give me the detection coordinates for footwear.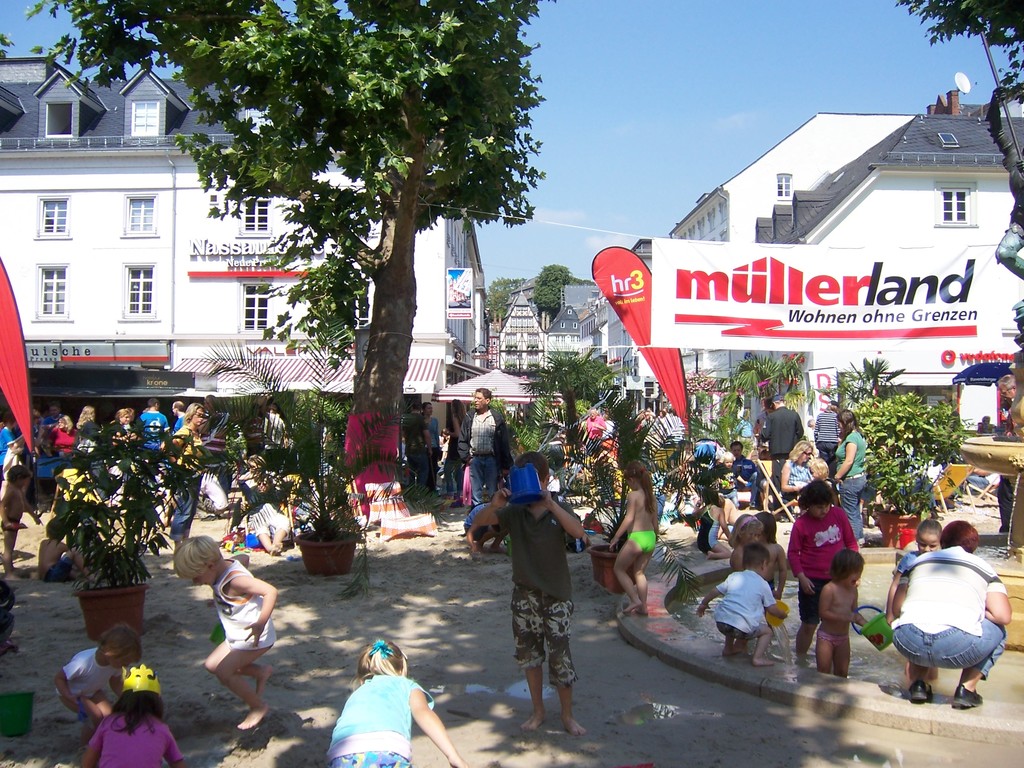
[952, 679, 987, 710].
